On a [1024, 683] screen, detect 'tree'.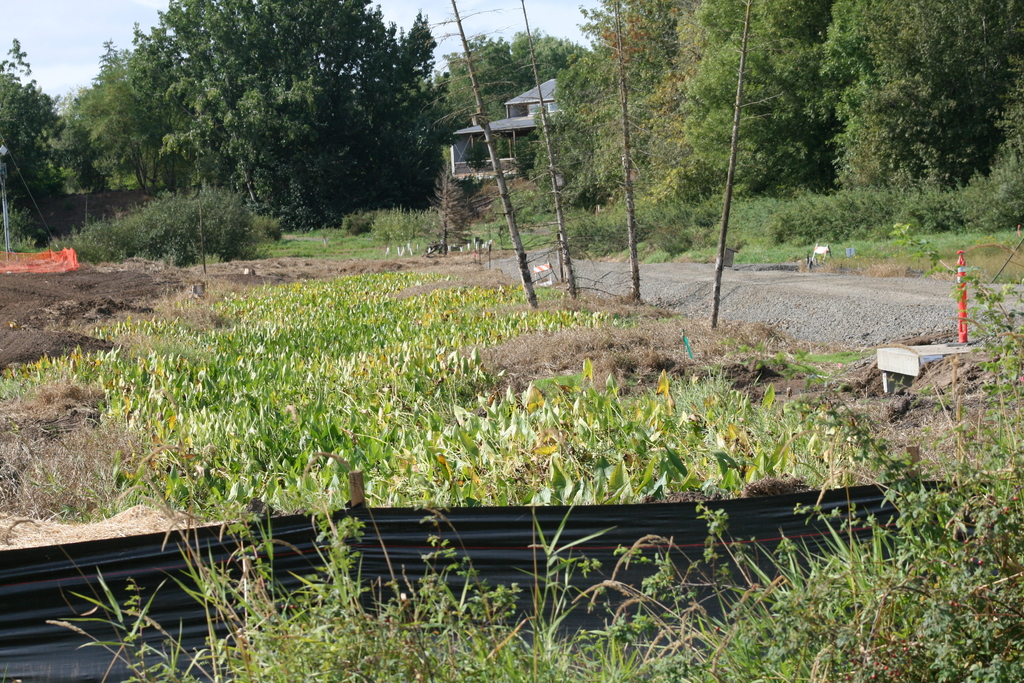
{"x1": 808, "y1": 0, "x2": 1011, "y2": 198}.
